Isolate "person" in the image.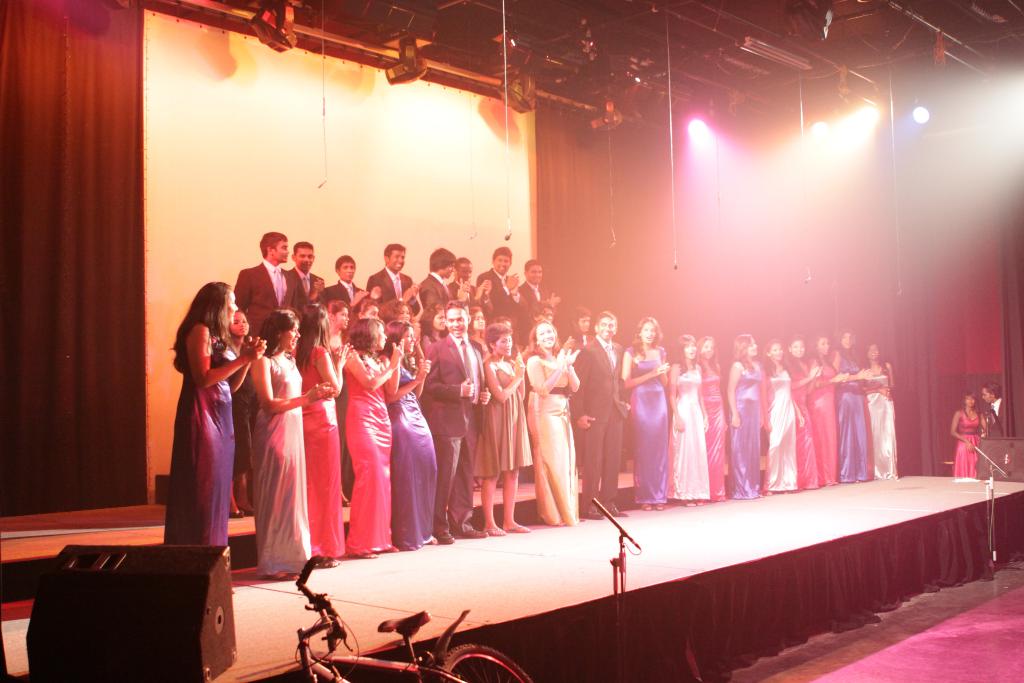
Isolated region: box=[783, 331, 824, 487].
